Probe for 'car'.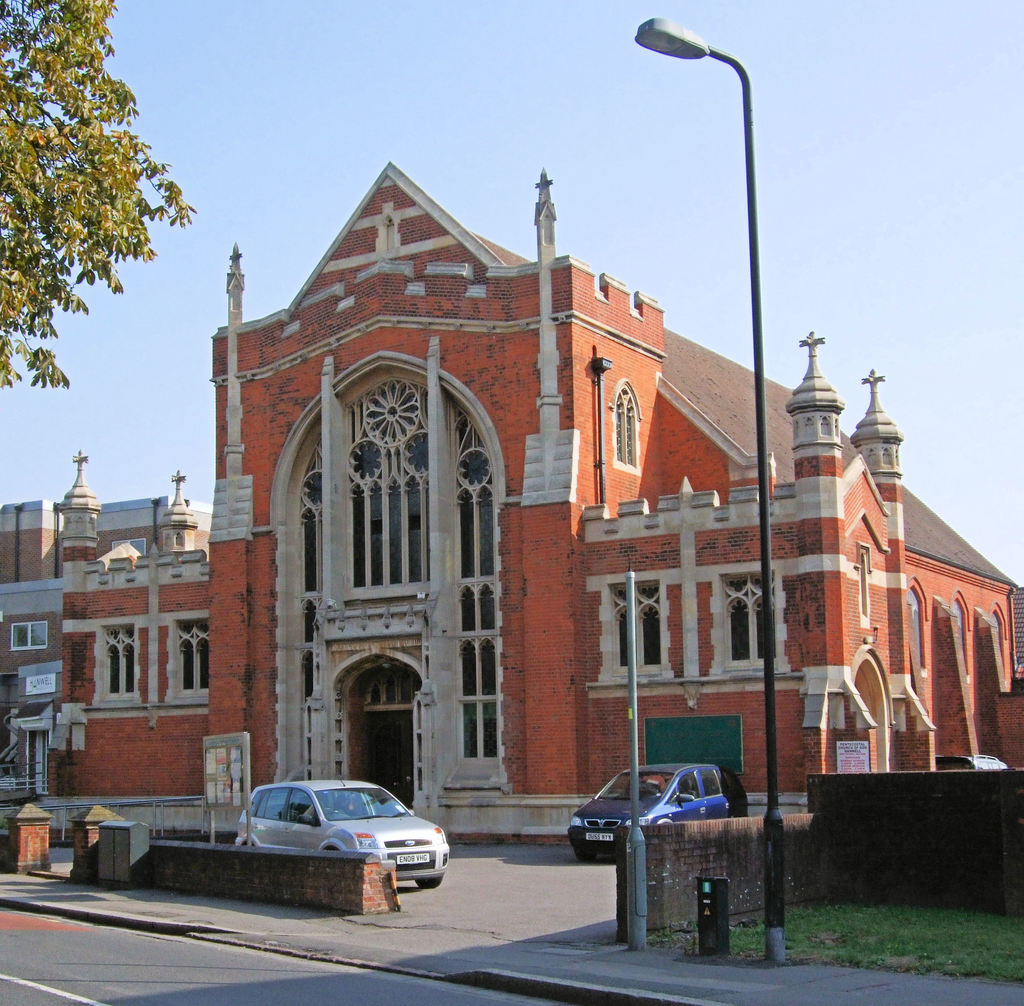
Probe result: 209:782:453:907.
